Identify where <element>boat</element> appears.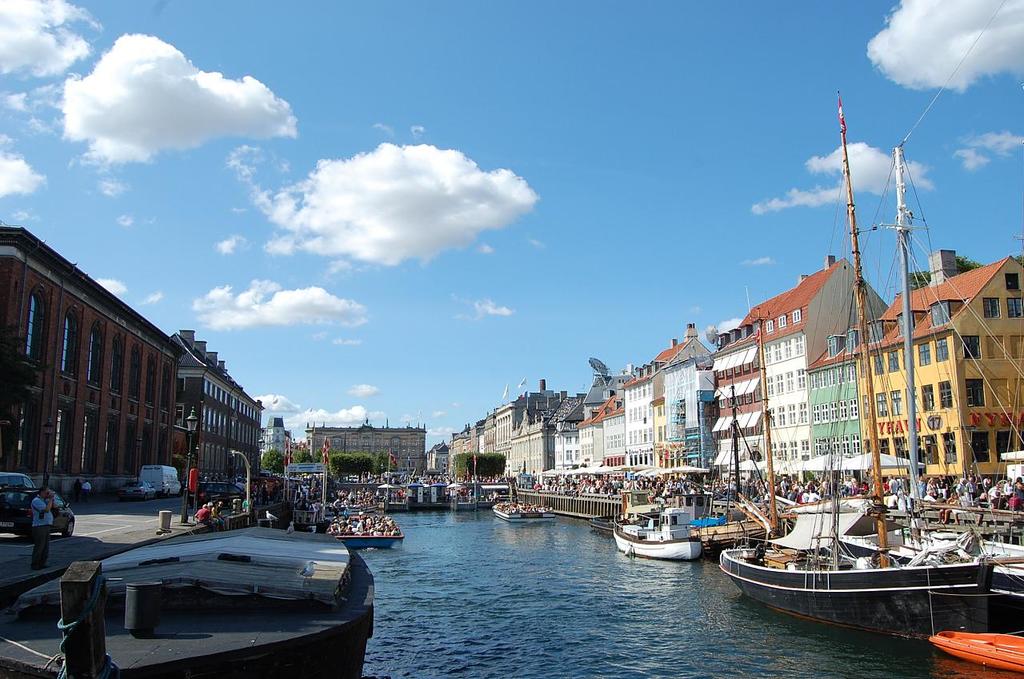
Appears at [491,491,554,519].
